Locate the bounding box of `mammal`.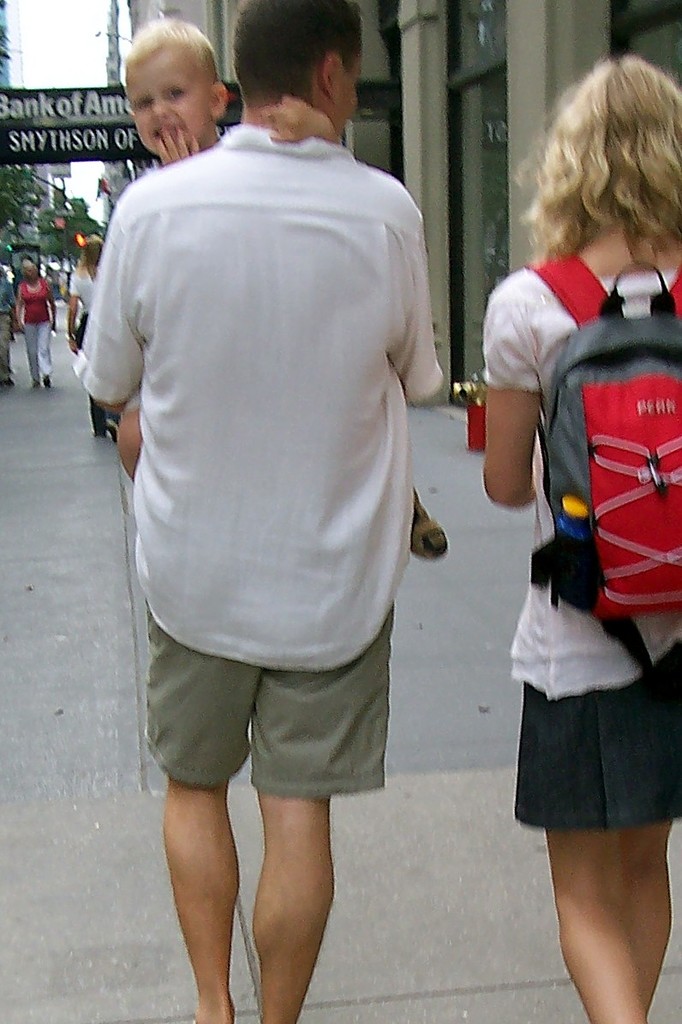
Bounding box: {"x1": 123, "y1": 9, "x2": 451, "y2": 565}.
